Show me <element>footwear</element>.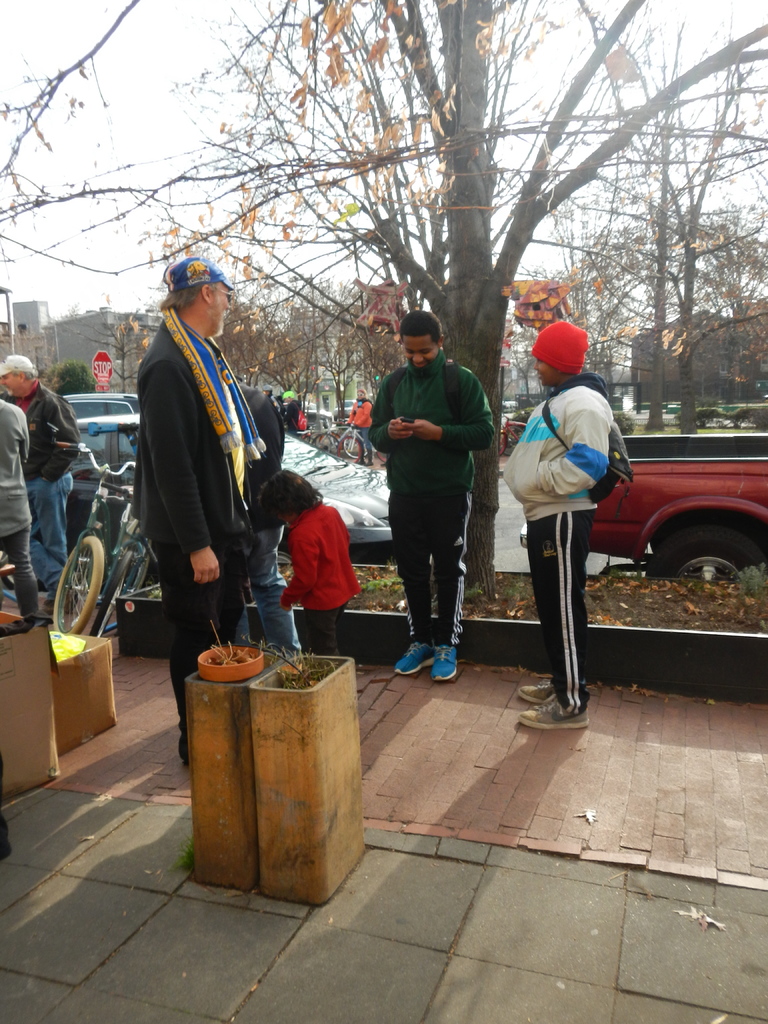
<element>footwear</element> is here: <region>436, 641, 462, 687</region>.
